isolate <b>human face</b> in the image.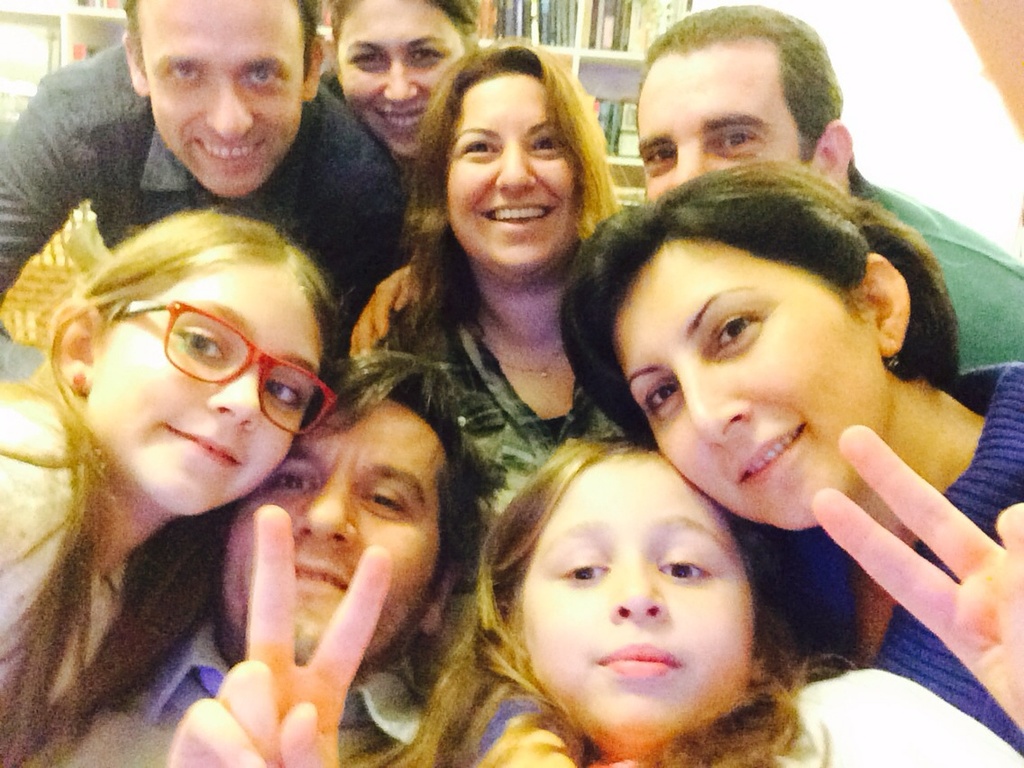
Isolated region: (left=526, top=462, right=748, bottom=736).
